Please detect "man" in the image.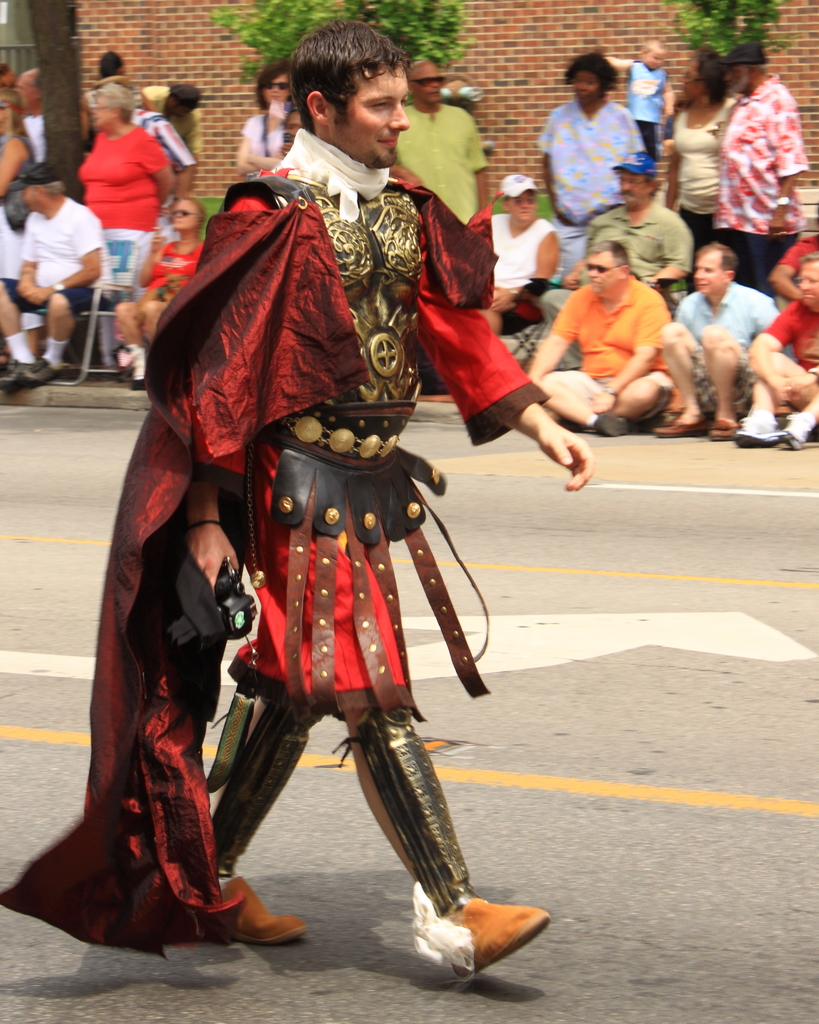
BBox(394, 60, 500, 233).
